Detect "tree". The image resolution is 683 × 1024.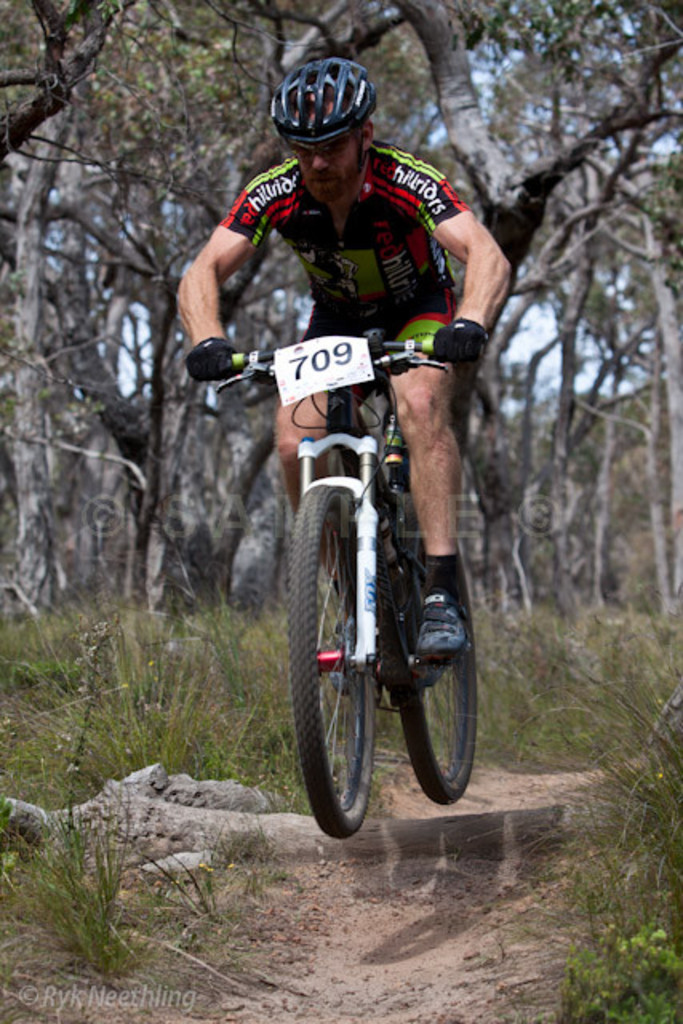
l=0, t=0, r=194, b=634.
